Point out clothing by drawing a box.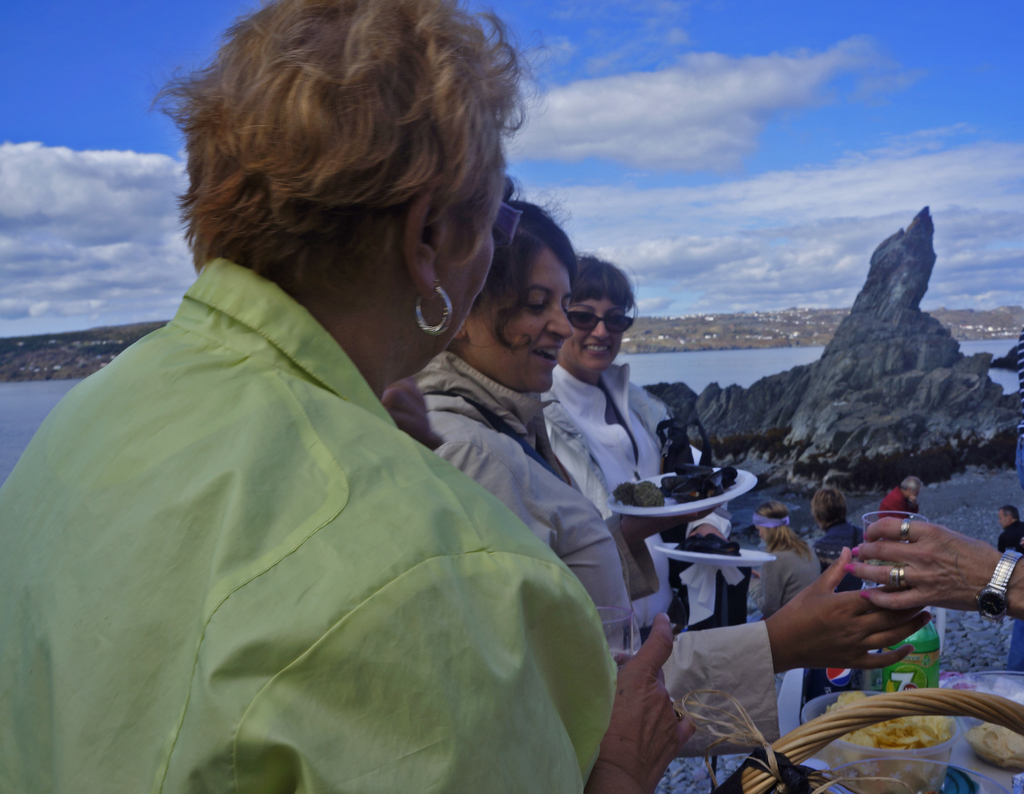
bbox=(0, 255, 632, 793).
